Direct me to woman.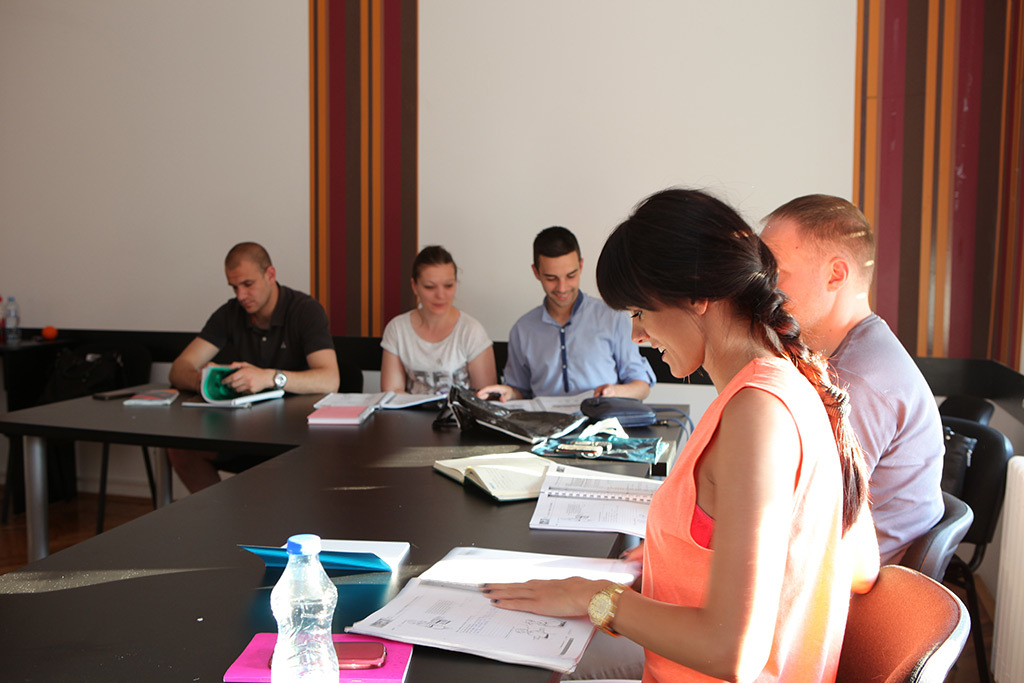
Direction: [left=376, top=240, right=499, bottom=395].
